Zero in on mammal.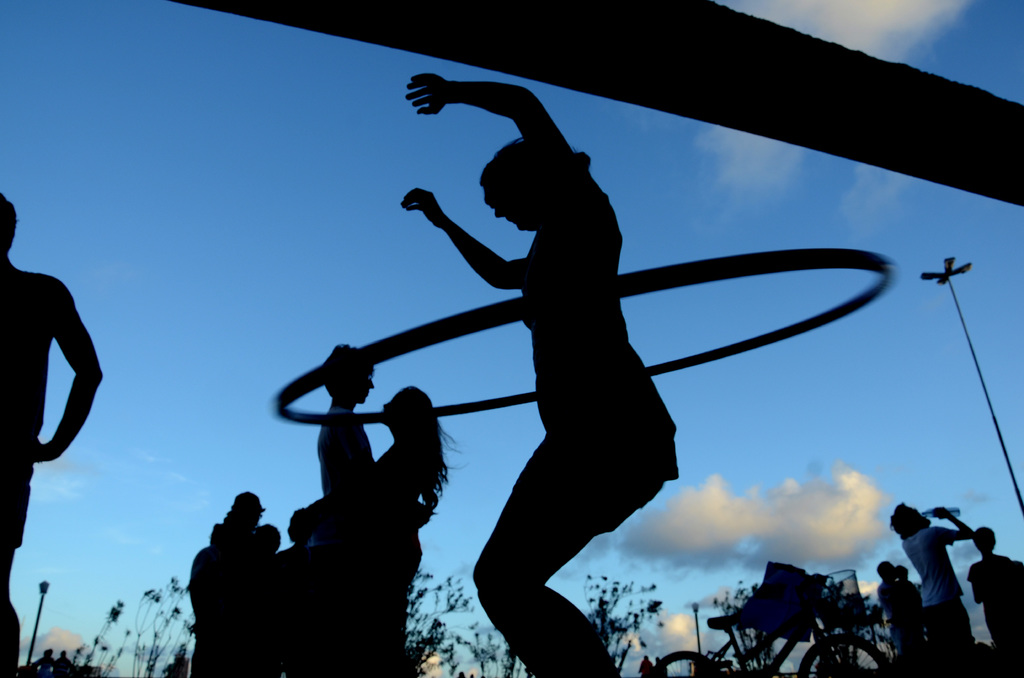
Zeroed in: (210,490,264,550).
